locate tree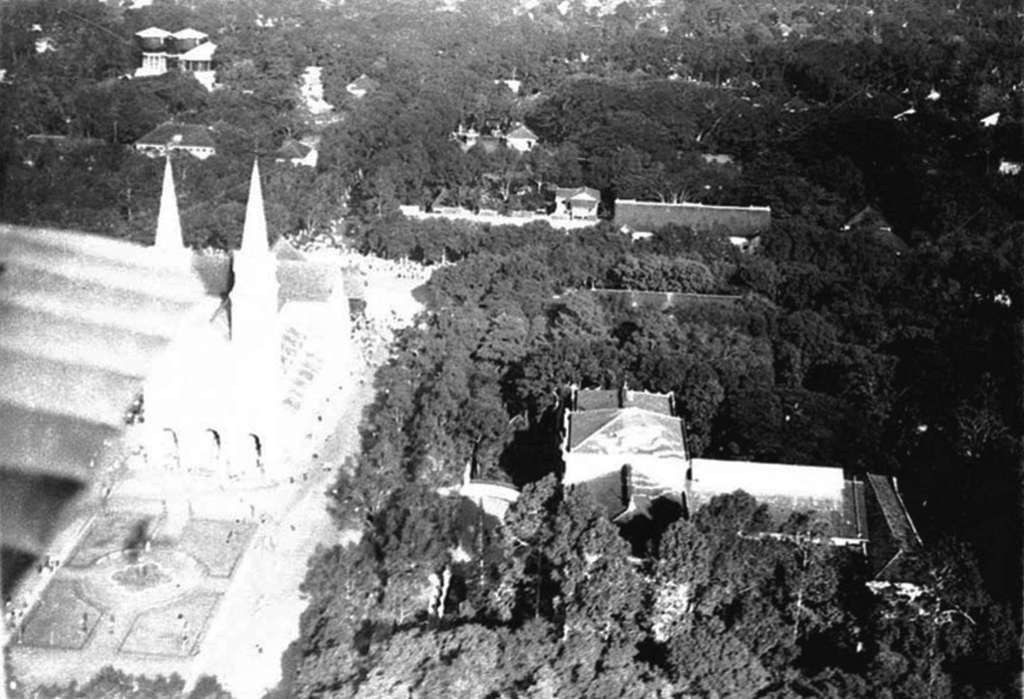
select_region(947, 602, 1023, 698)
